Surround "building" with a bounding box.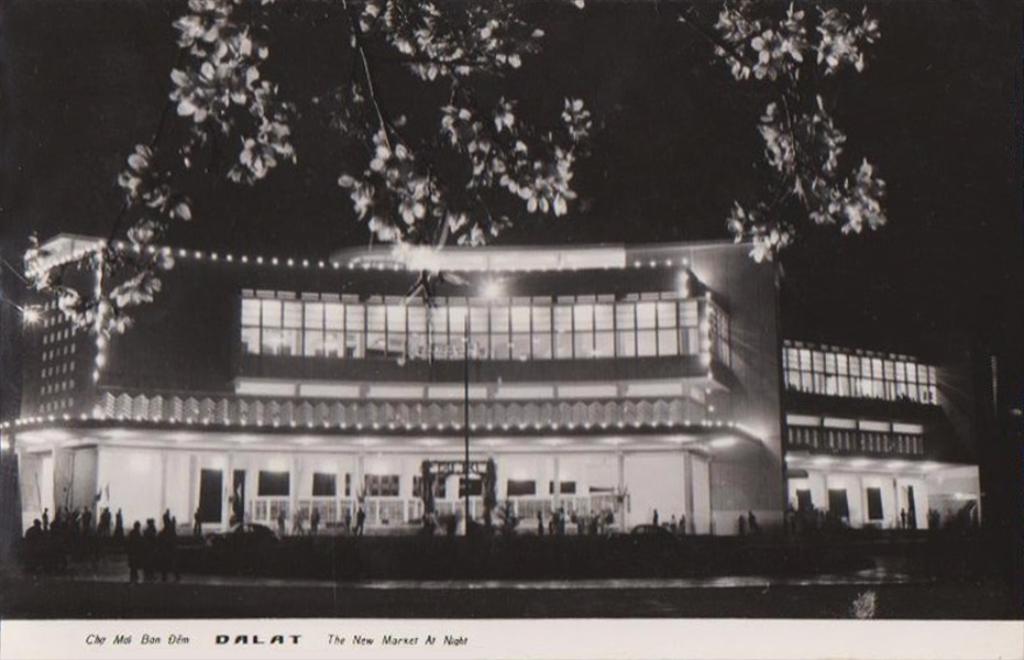
[0,238,786,540].
